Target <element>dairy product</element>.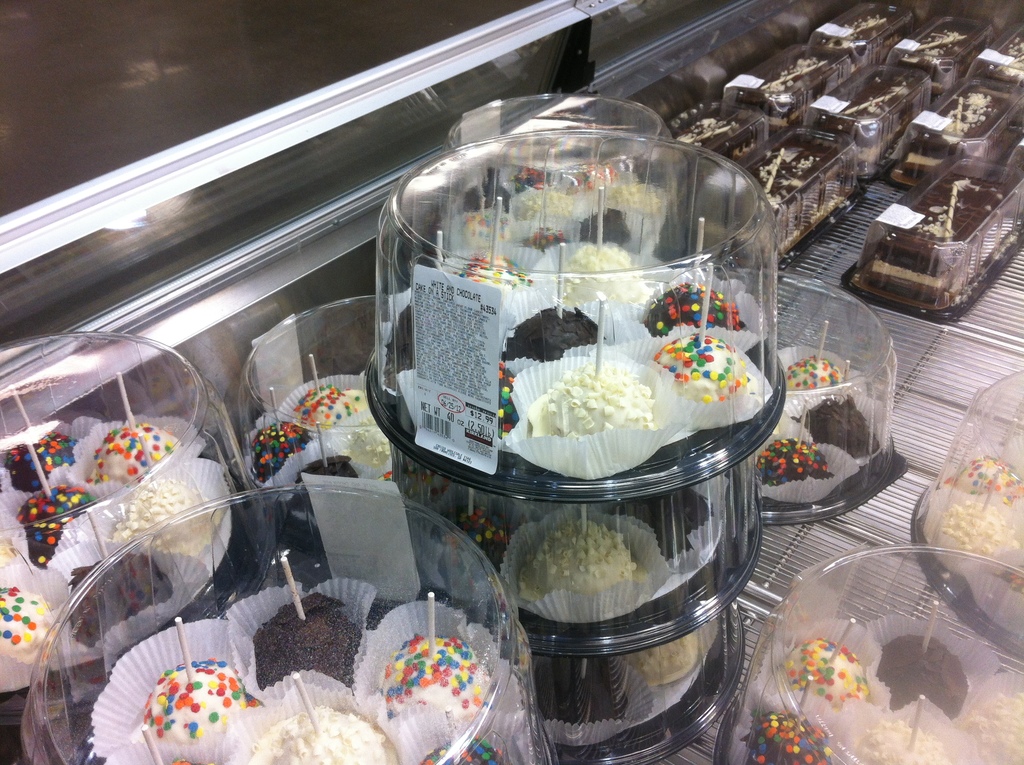
Target region: box=[747, 712, 822, 764].
